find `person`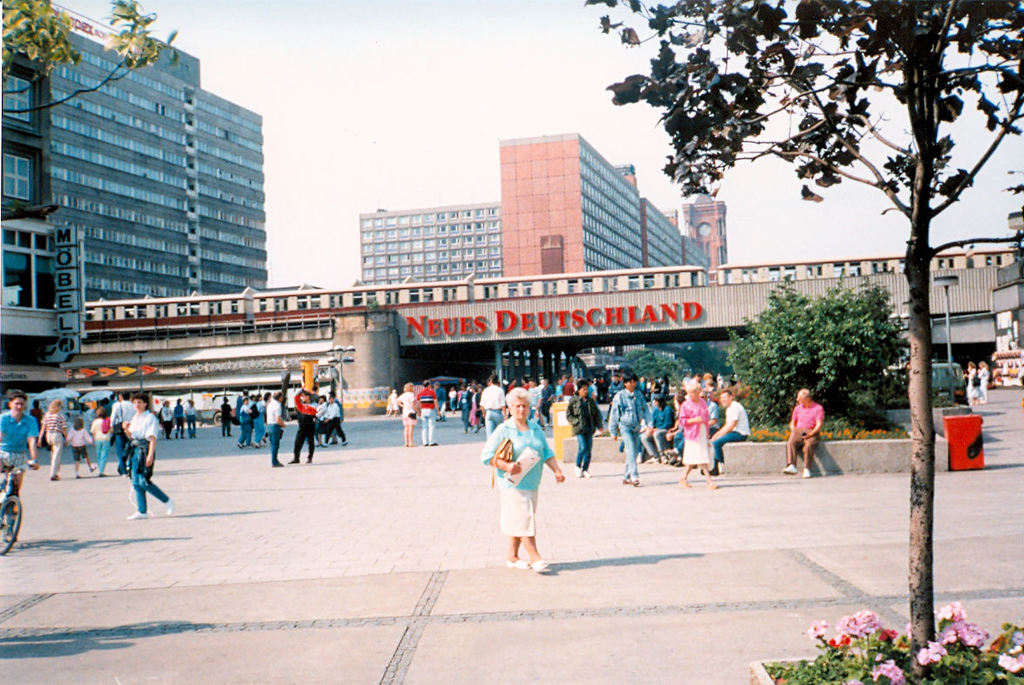
172/397/189/438
